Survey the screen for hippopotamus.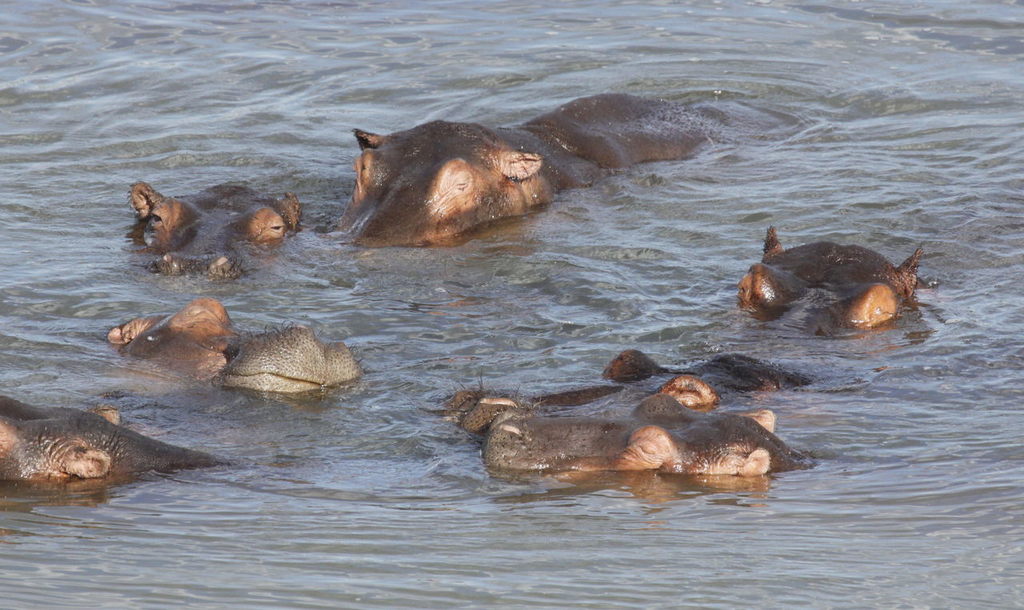
Survey found: detection(736, 226, 925, 337).
